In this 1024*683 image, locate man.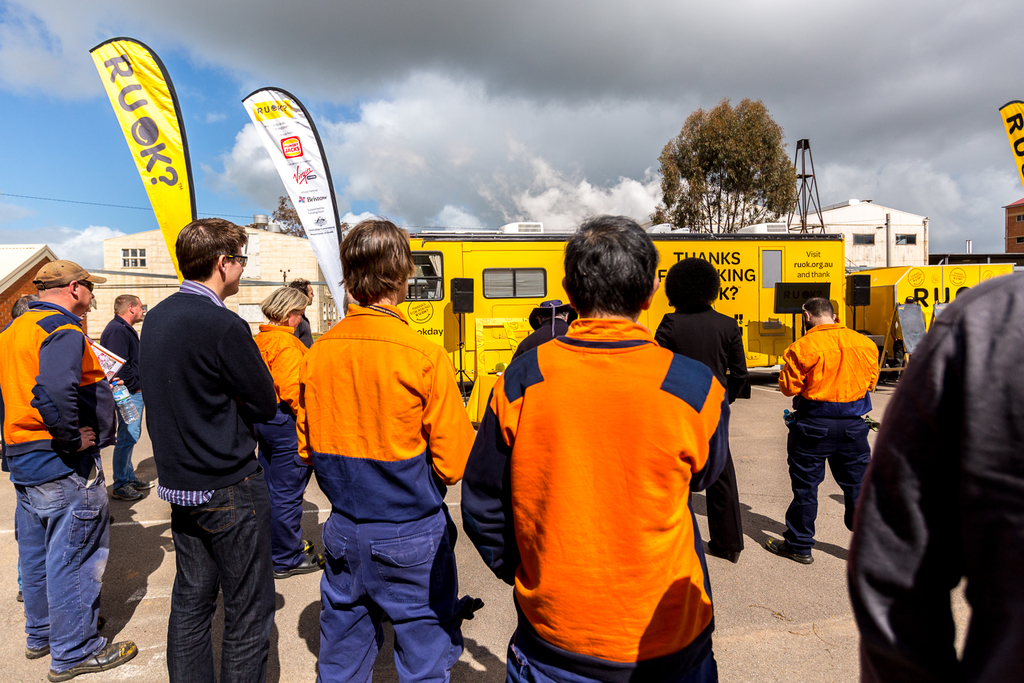
Bounding box: [x1=0, y1=257, x2=139, y2=682].
